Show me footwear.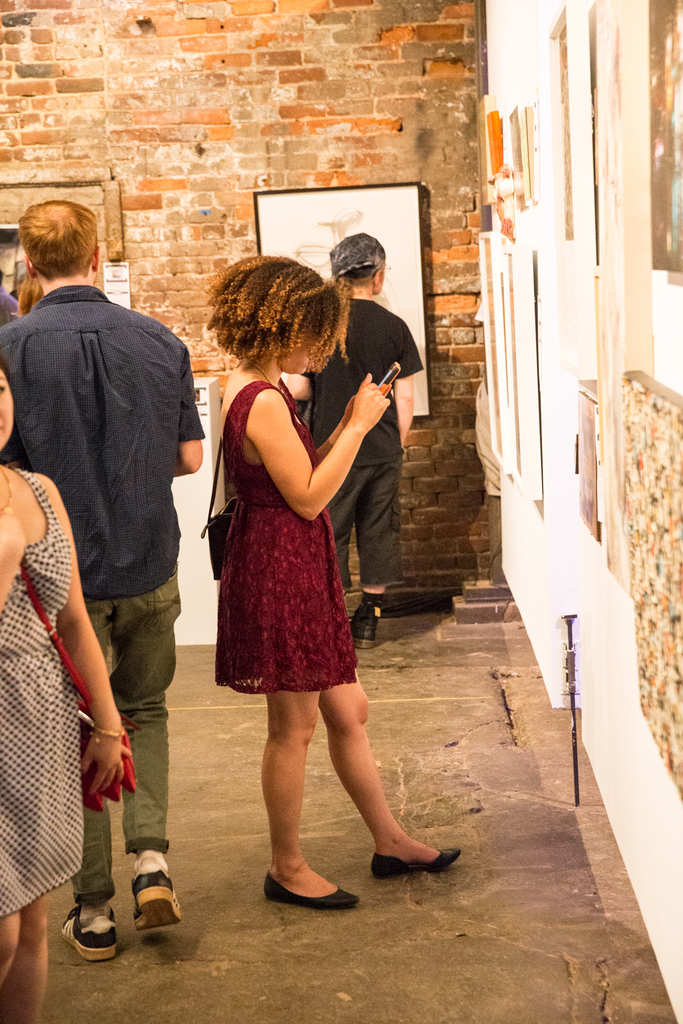
footwear is here: Rect(372, 845, 467, 882).
